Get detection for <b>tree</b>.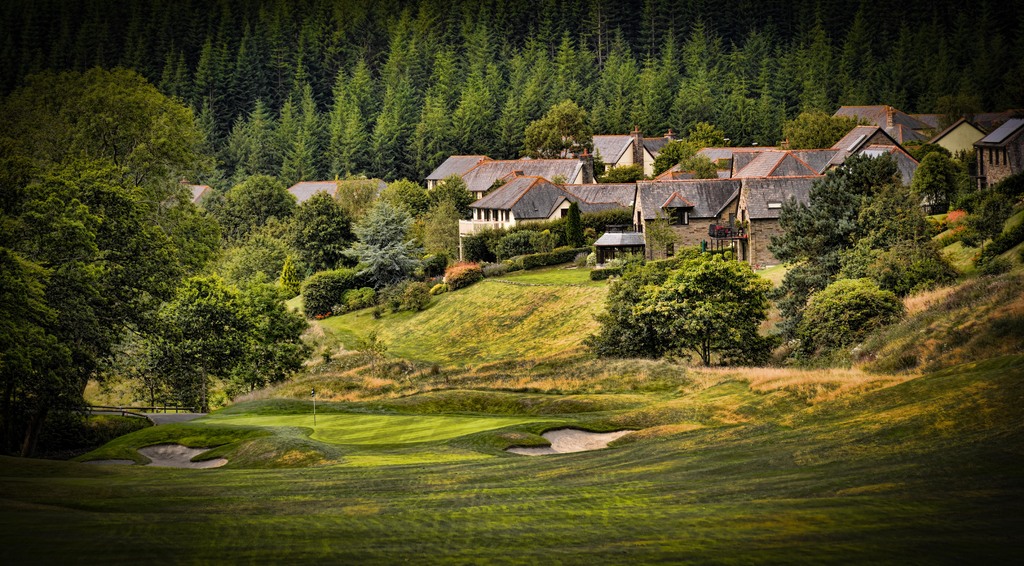
Detection: [368,58,413,178].
